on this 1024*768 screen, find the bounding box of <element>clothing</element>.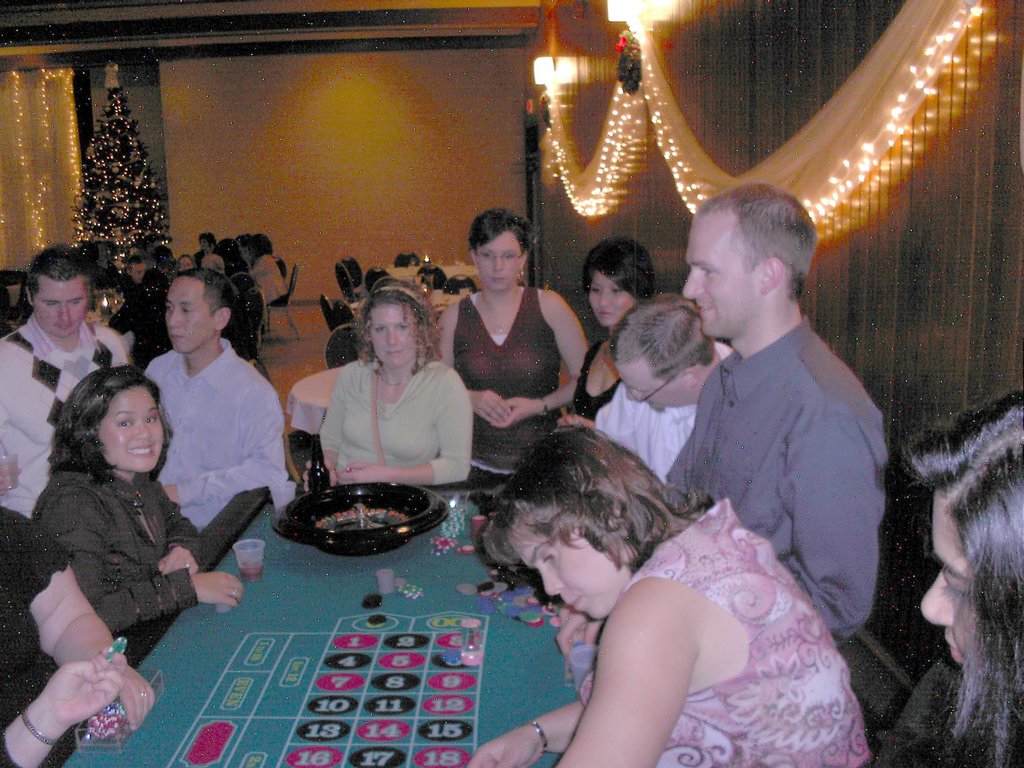
Bounding box: (x1=0, y1=502, x2=74, y2=764).
